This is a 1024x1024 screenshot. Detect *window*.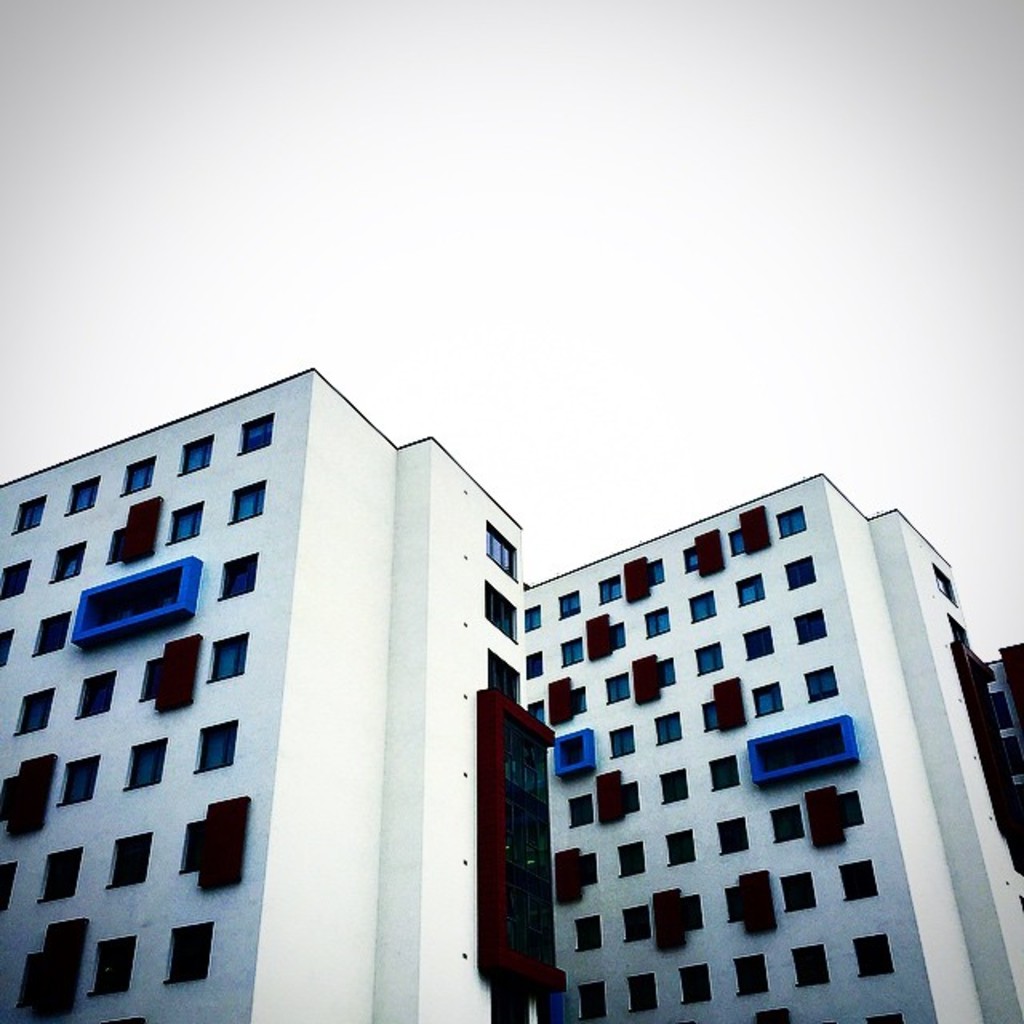
(left=840, top=859, right=878, bottom=909).
